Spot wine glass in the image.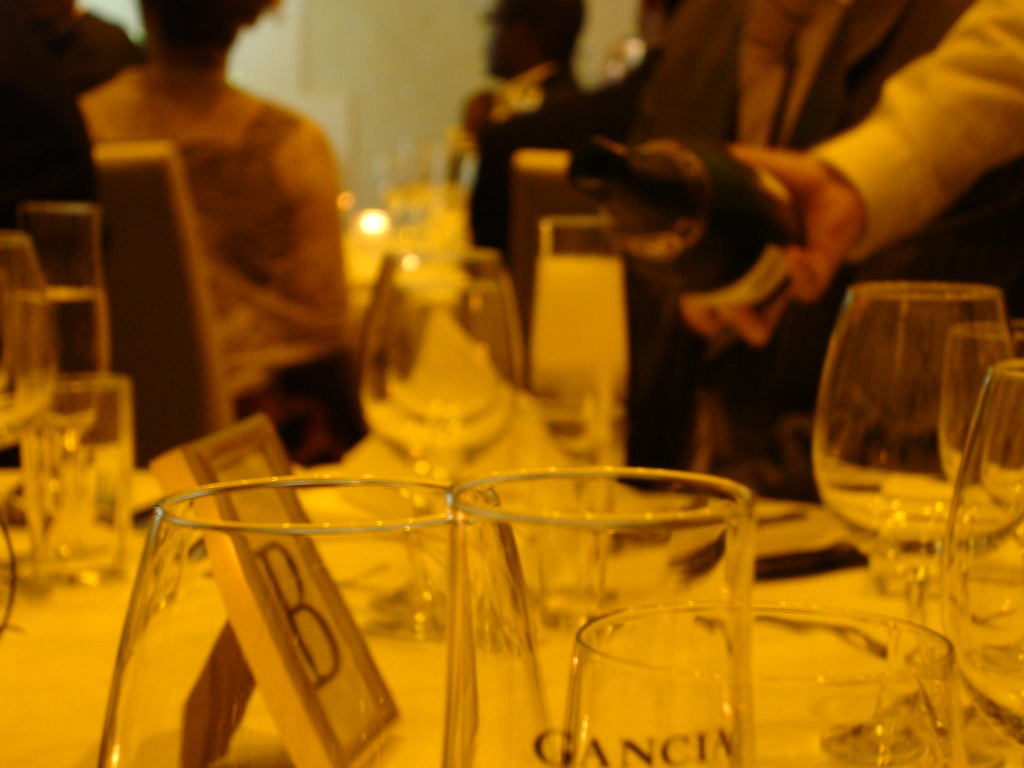
wine glass found at 446,463,754,767.
